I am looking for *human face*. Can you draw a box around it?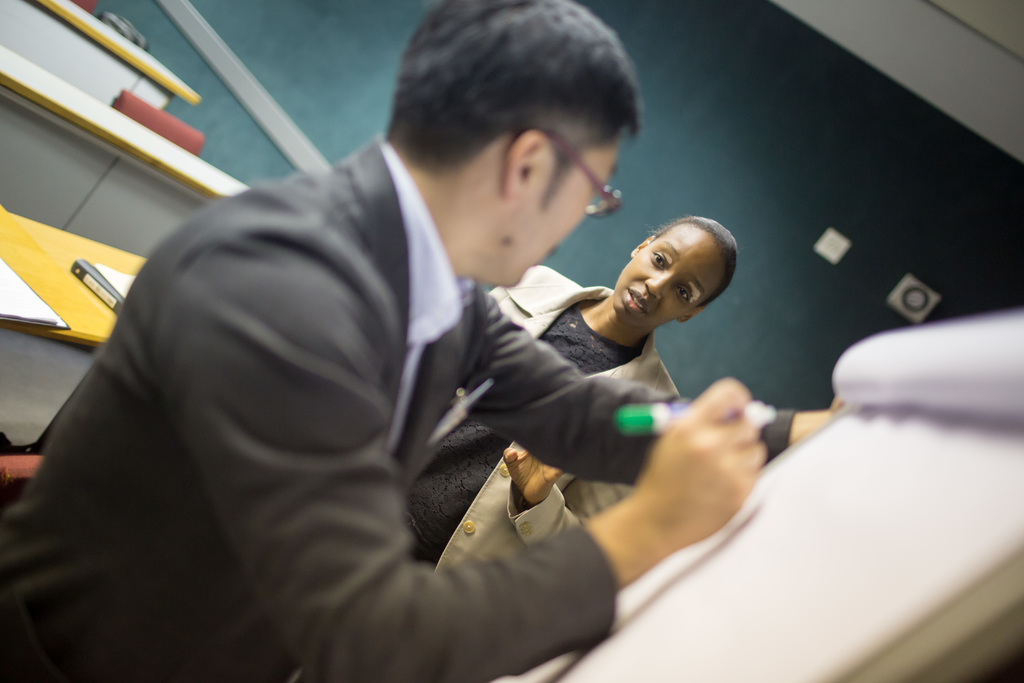
Sure, the bounding box is (left=612, top=228, right=718, bottom=325).
